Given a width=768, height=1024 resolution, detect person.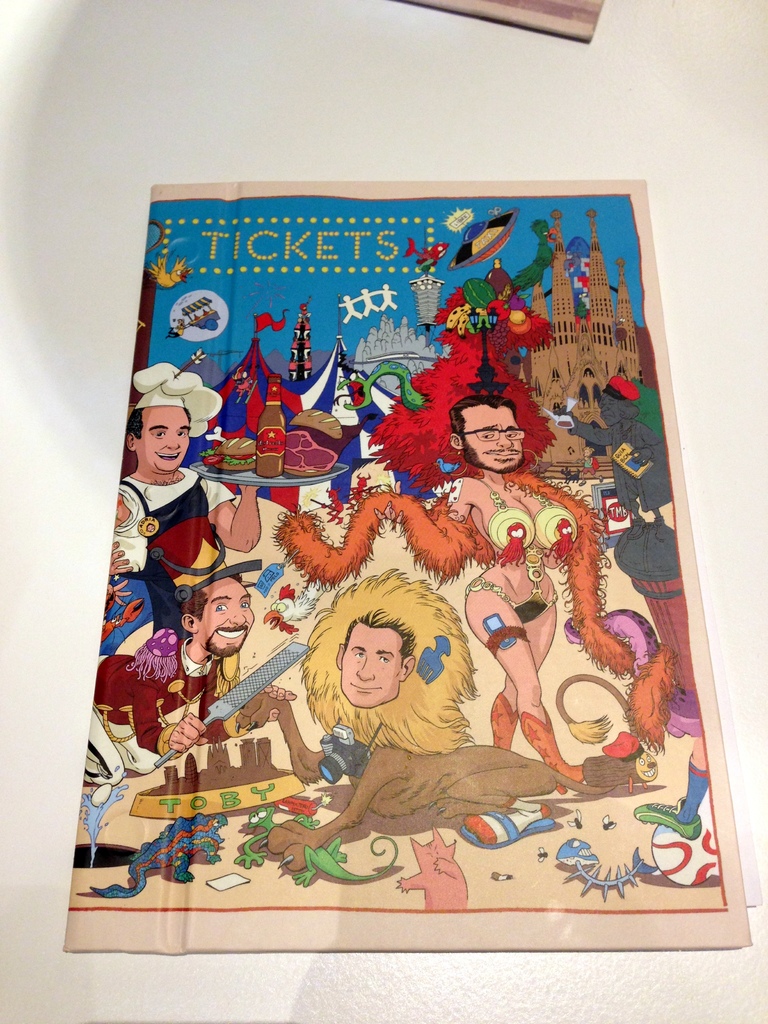
(118,360,276,604).
